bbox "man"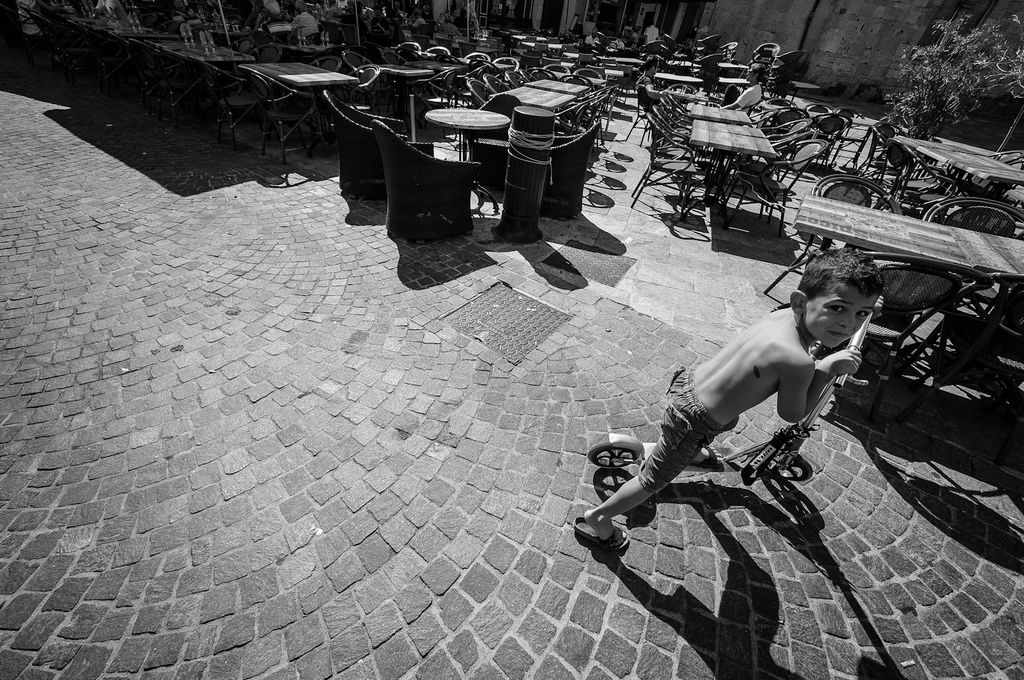
581, 25, 598, 43
